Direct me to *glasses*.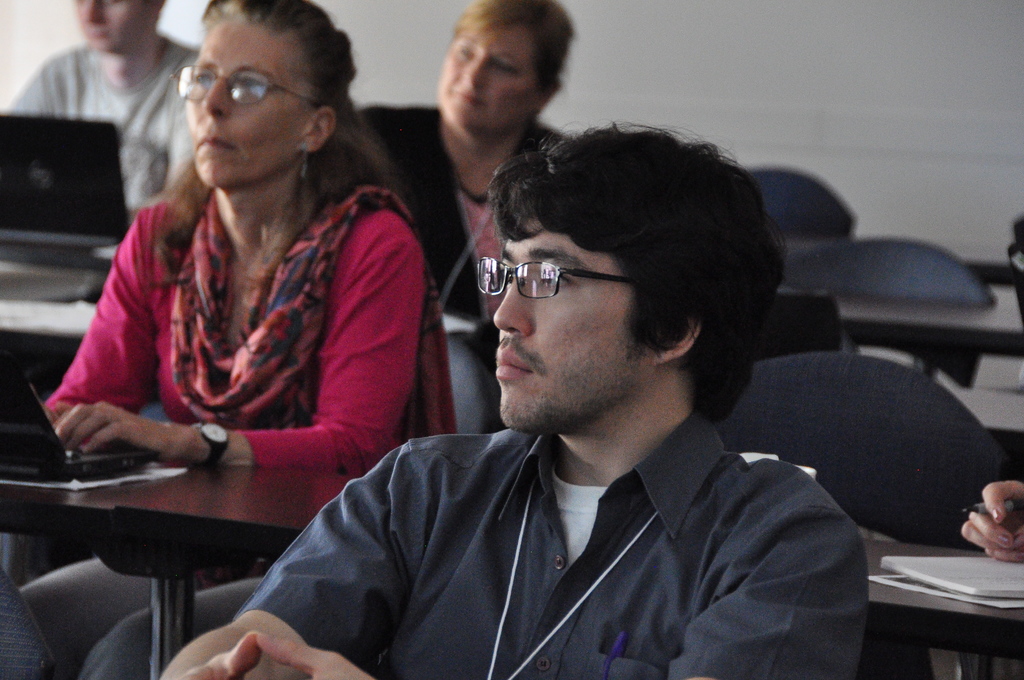
Direction: 165,61,321,108.
